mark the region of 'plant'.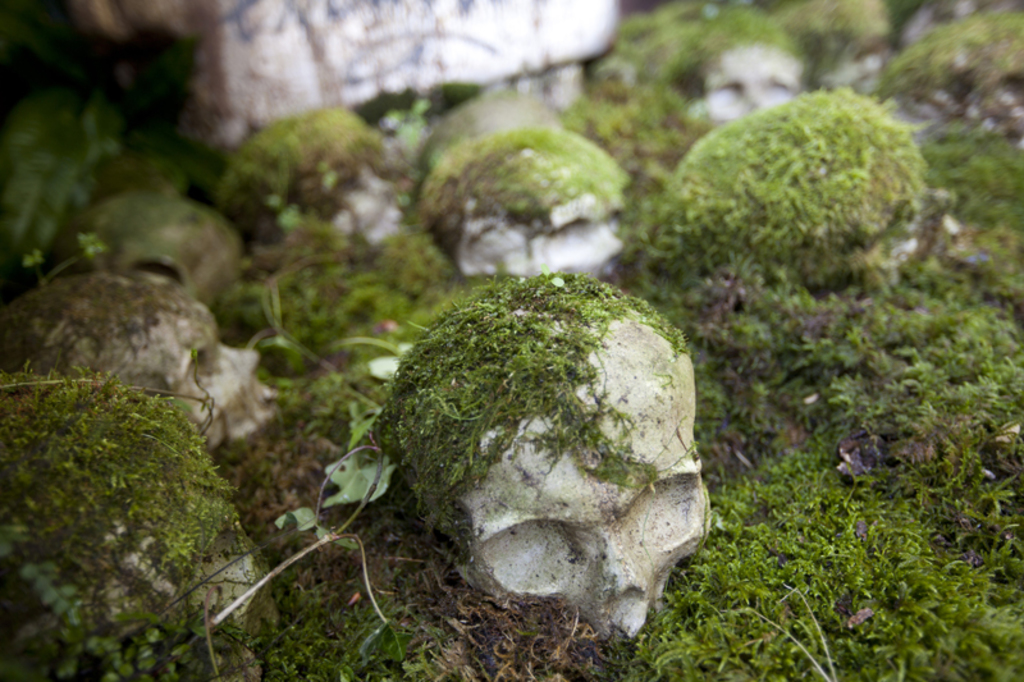
Region: 635/0/1023/681.
